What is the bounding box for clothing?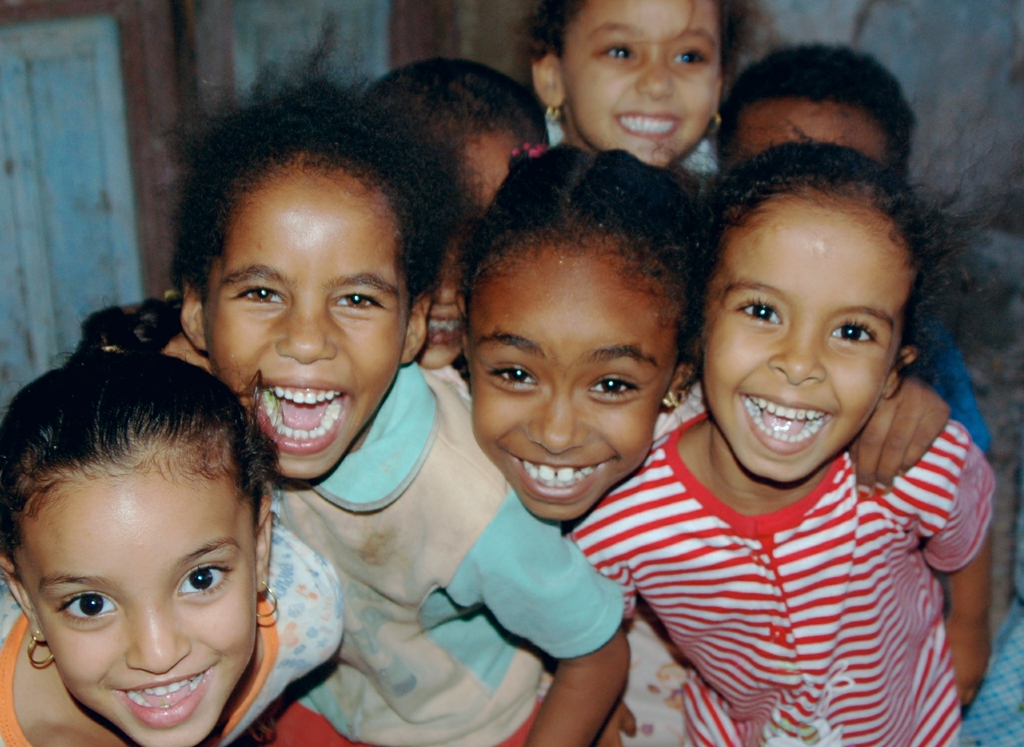
BBox(270, 354, 628, 746).
